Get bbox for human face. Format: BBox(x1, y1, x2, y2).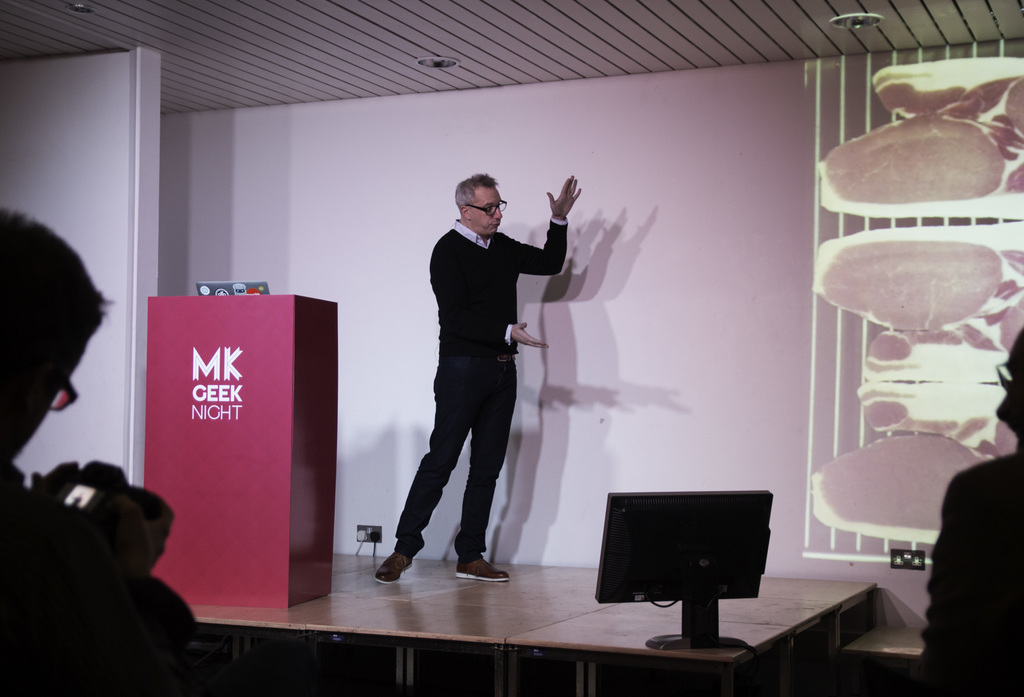
BBox(469, 184, 500, 236).
